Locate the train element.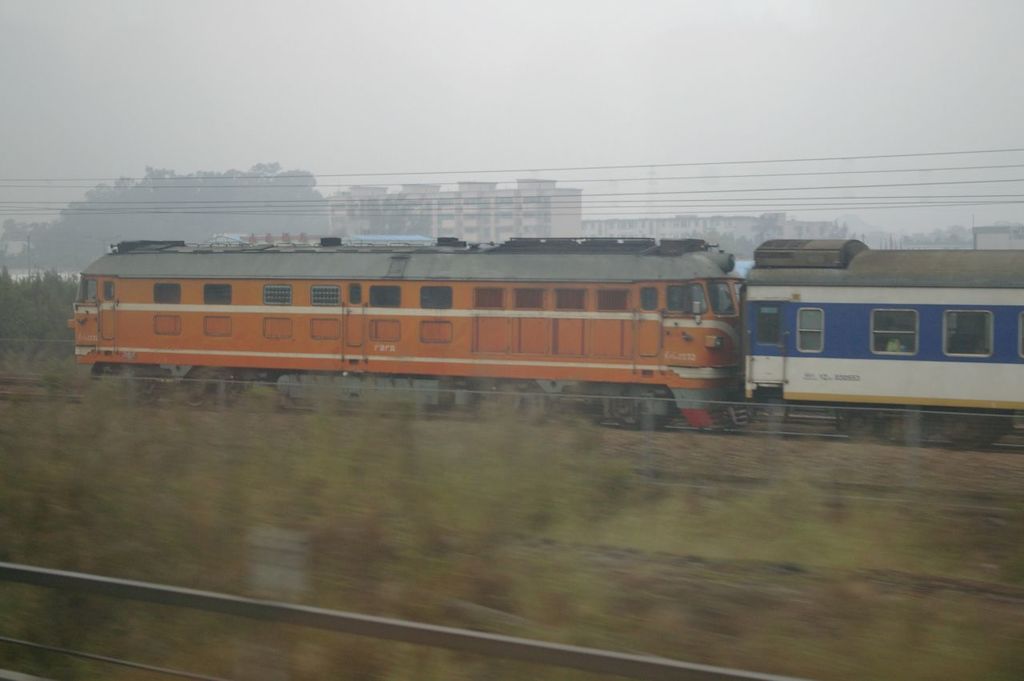
Element bbox: [x1=62, y1=232, x2=1023, y2=463].
